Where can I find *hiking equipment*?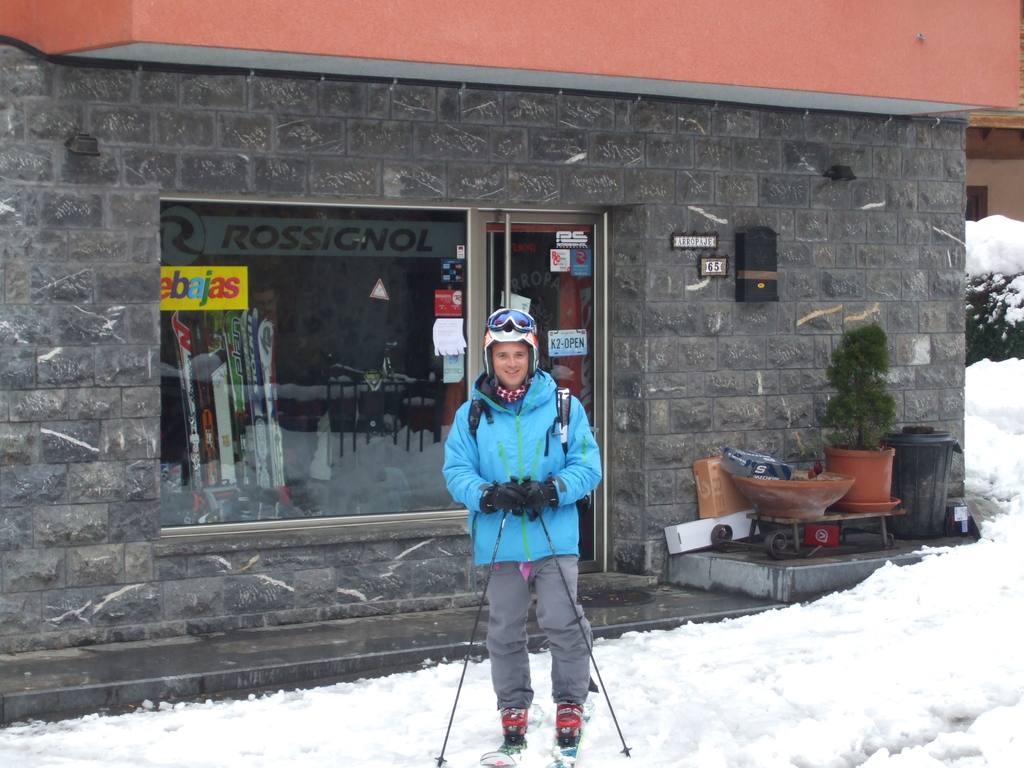
You can find it at <box>467,392,570,463</box>.
